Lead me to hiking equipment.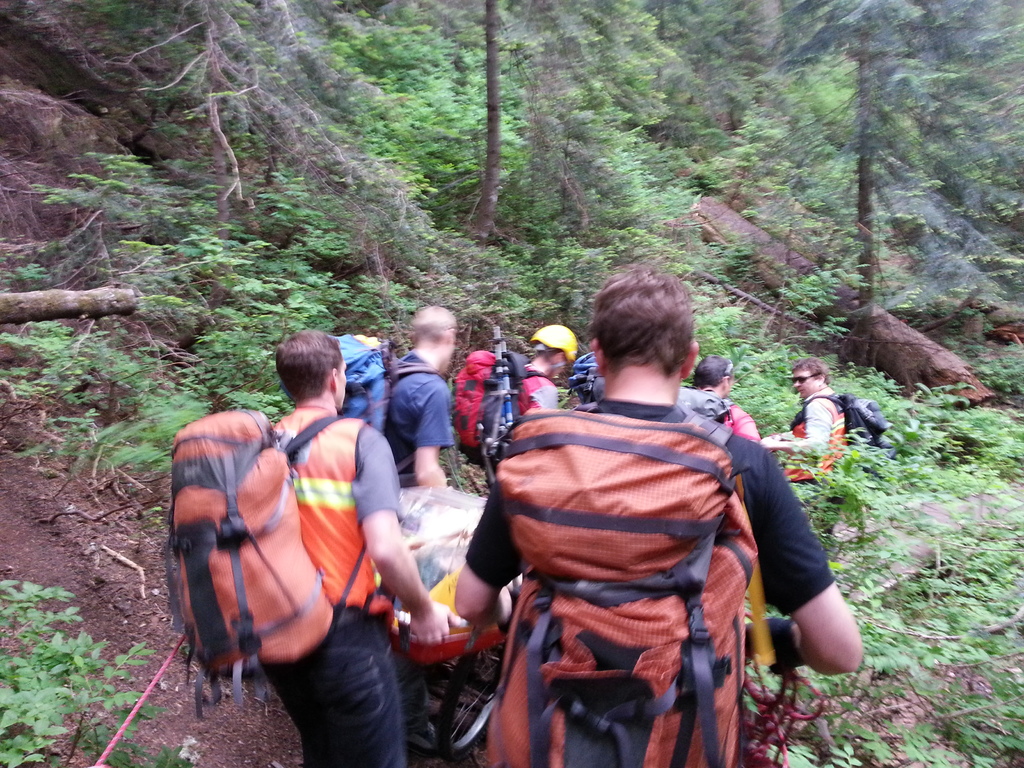
Lead to x1=173, y1=405, x2=354, y2=714.
